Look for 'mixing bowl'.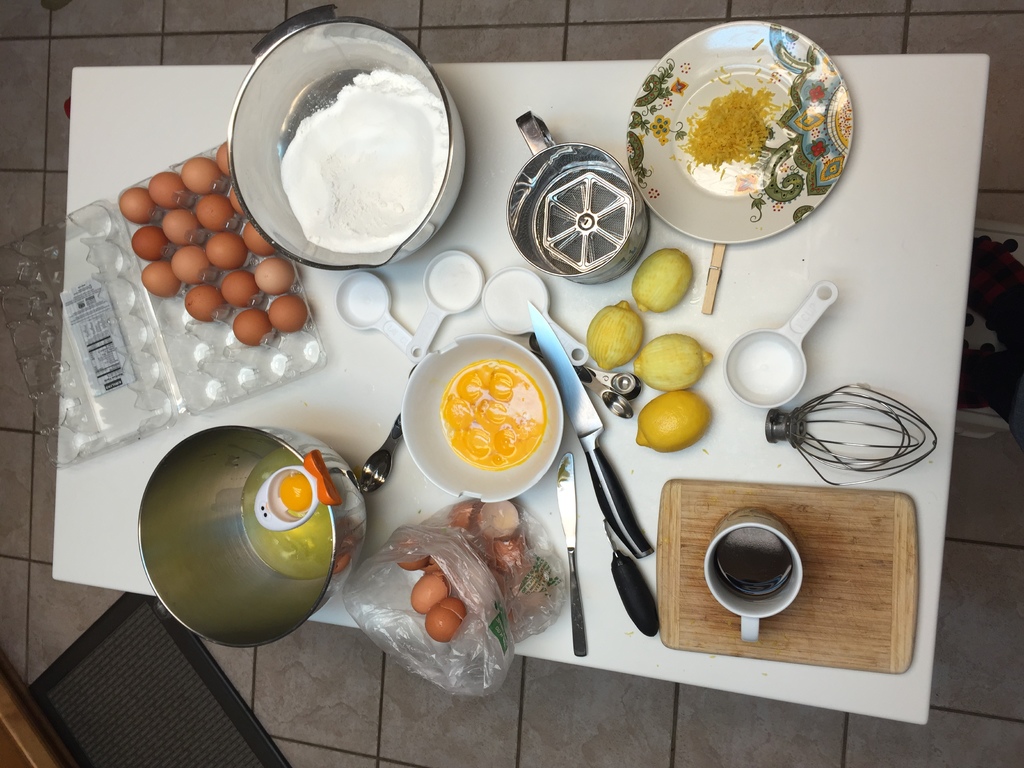
Found: left=136, top=424, right=369, bottom=651.
